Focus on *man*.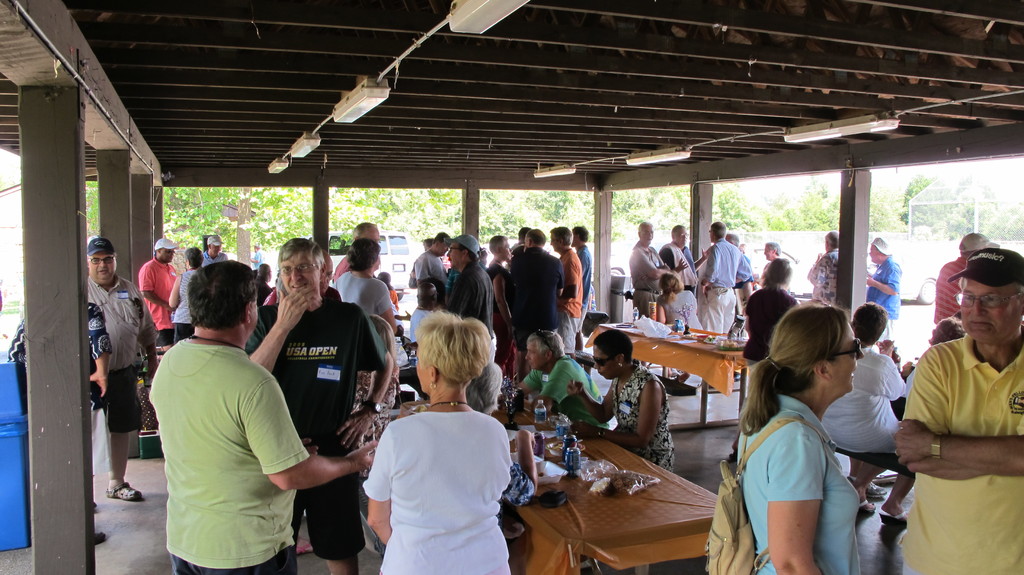
Focused at <bbox>249, 245, 266, 270</bbox>.
